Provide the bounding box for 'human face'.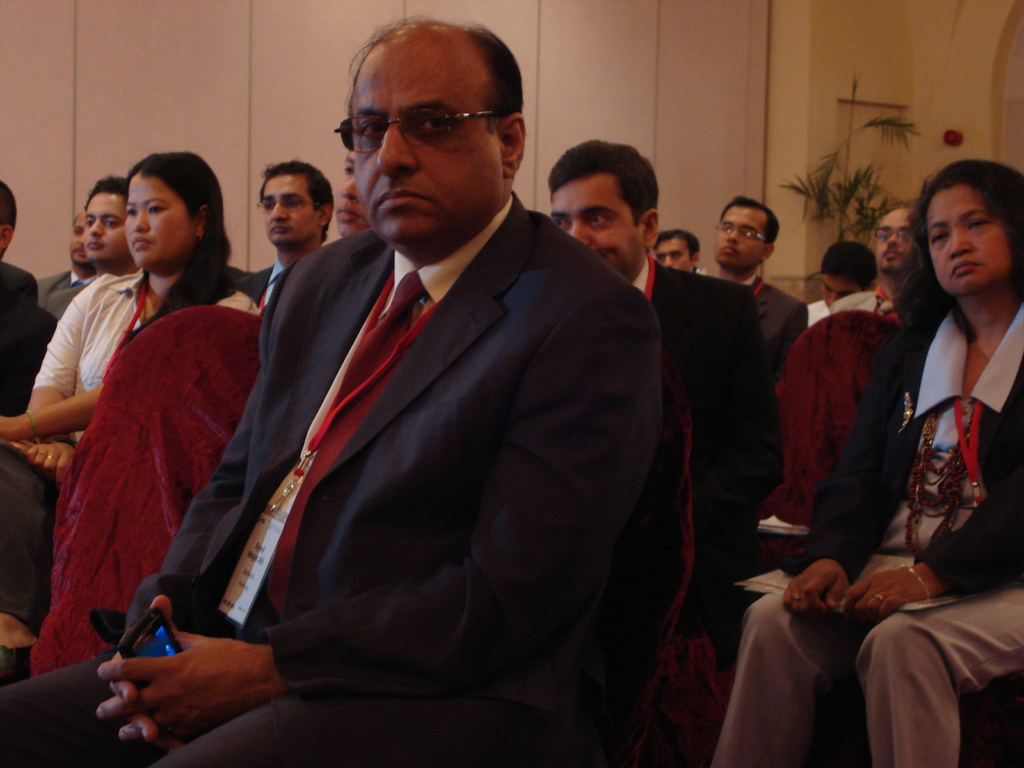
locate(334, 154, 370, 236).
